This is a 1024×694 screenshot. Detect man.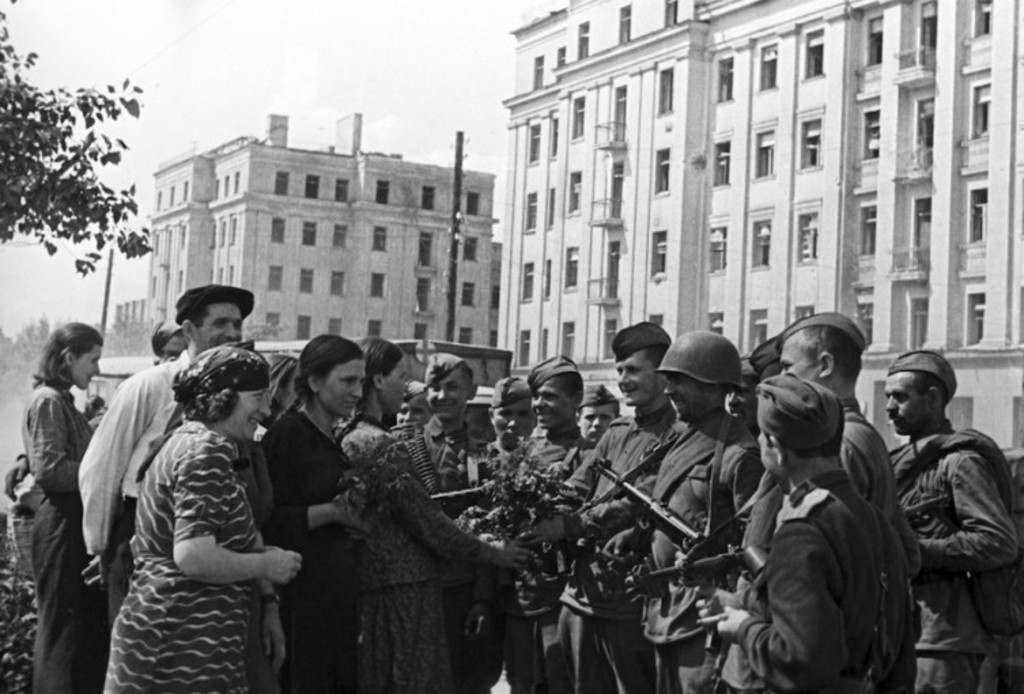
x1=417 y1=352 x2=488 y2=693.
